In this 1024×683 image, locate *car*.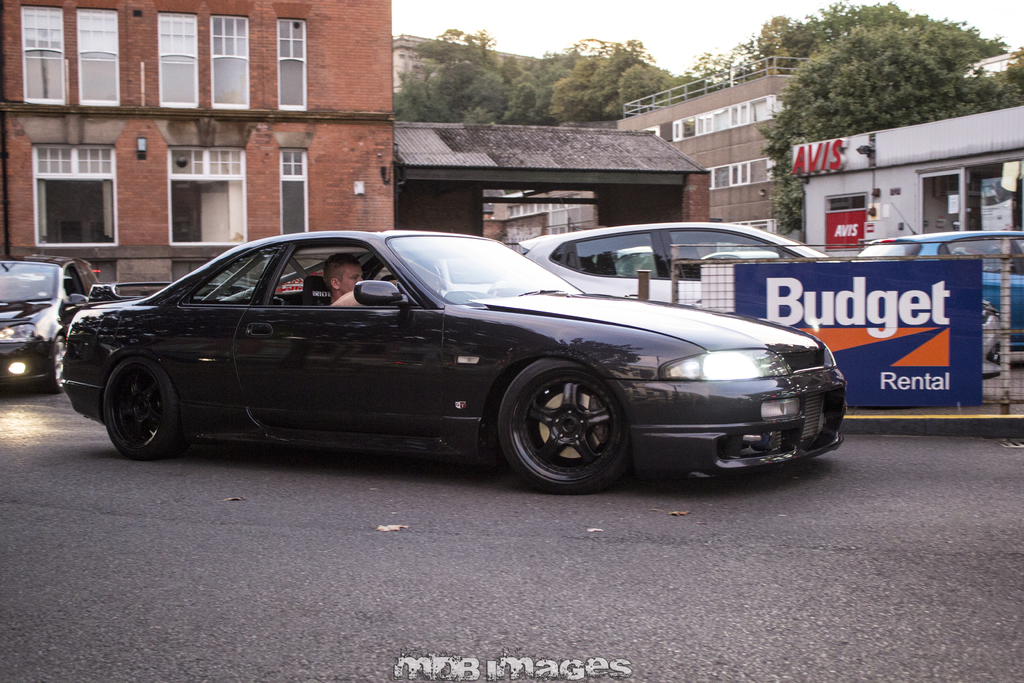
Bounding box: 58:229:847:490.
